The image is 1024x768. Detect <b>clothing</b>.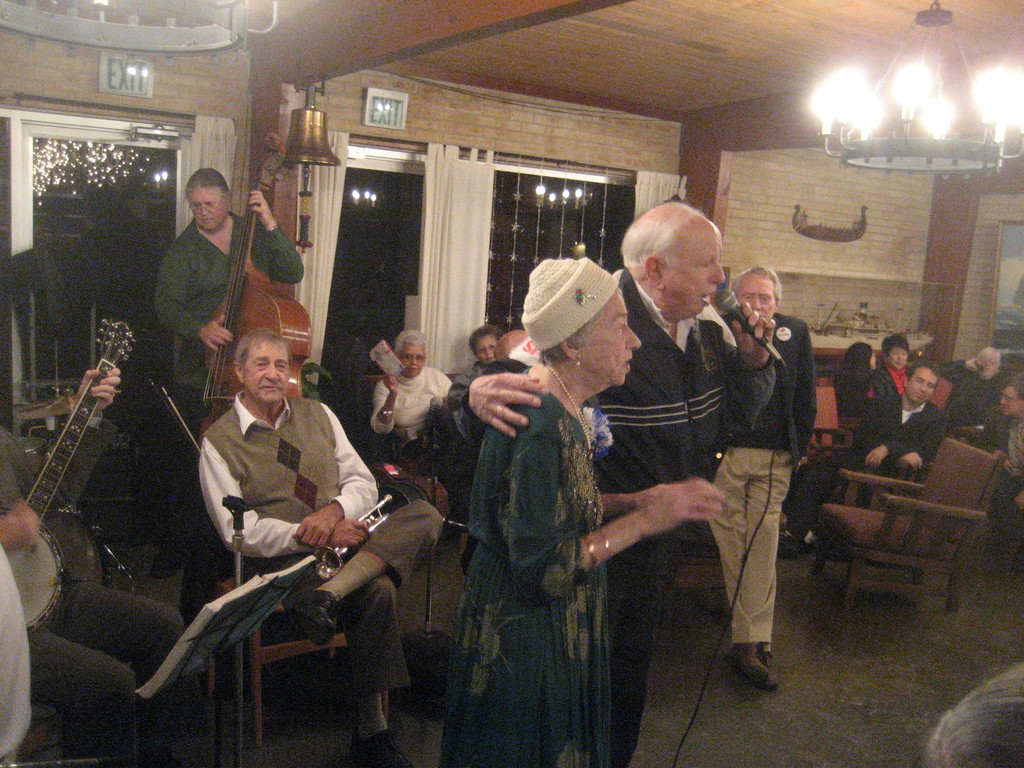
Detection: 586/269/778/767.
